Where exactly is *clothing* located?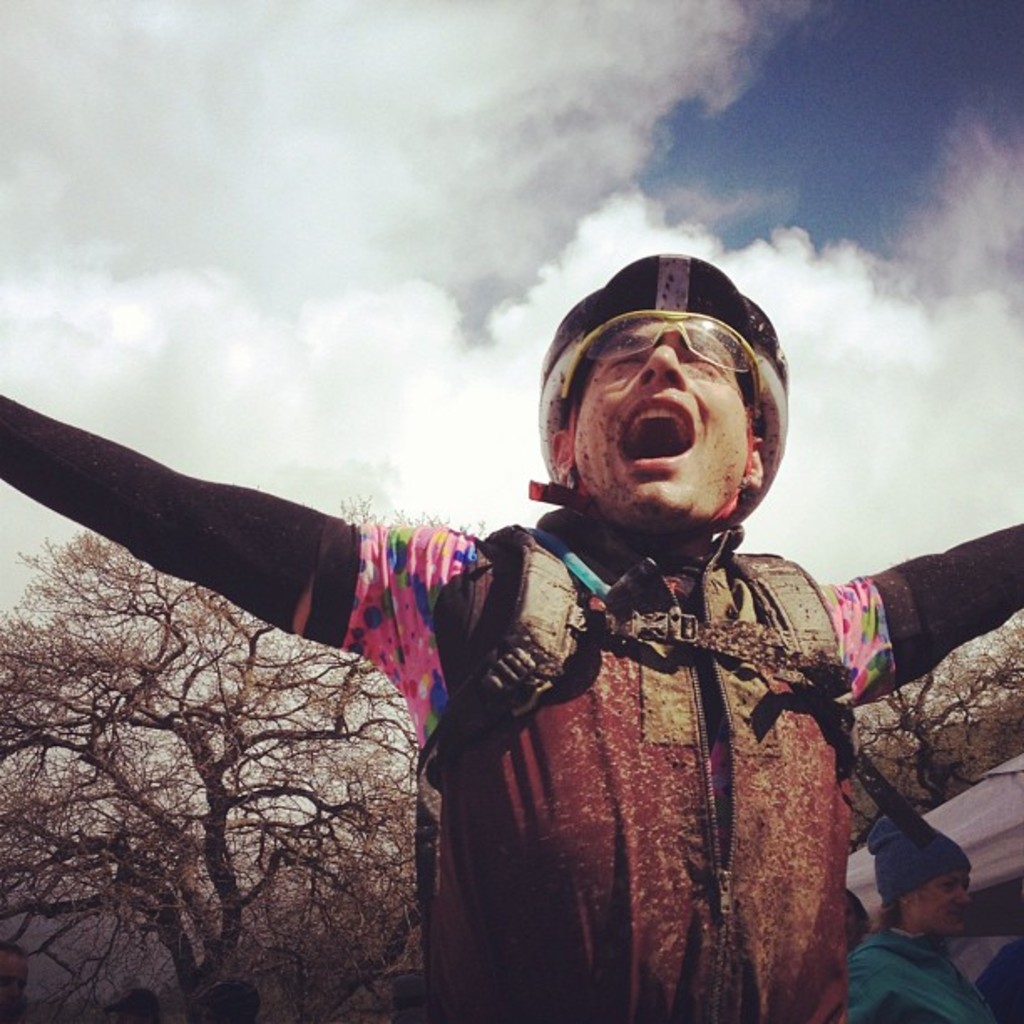
Its bounding box is 837,922,996,1017.
